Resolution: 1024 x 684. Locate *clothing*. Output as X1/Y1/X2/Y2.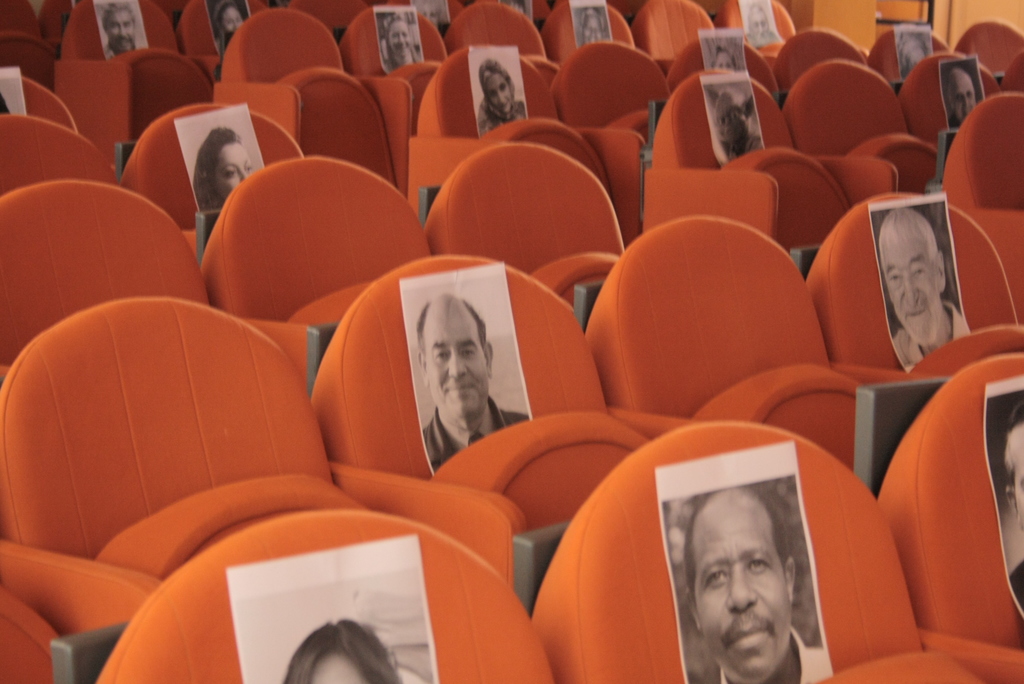
744/26/779/46.
